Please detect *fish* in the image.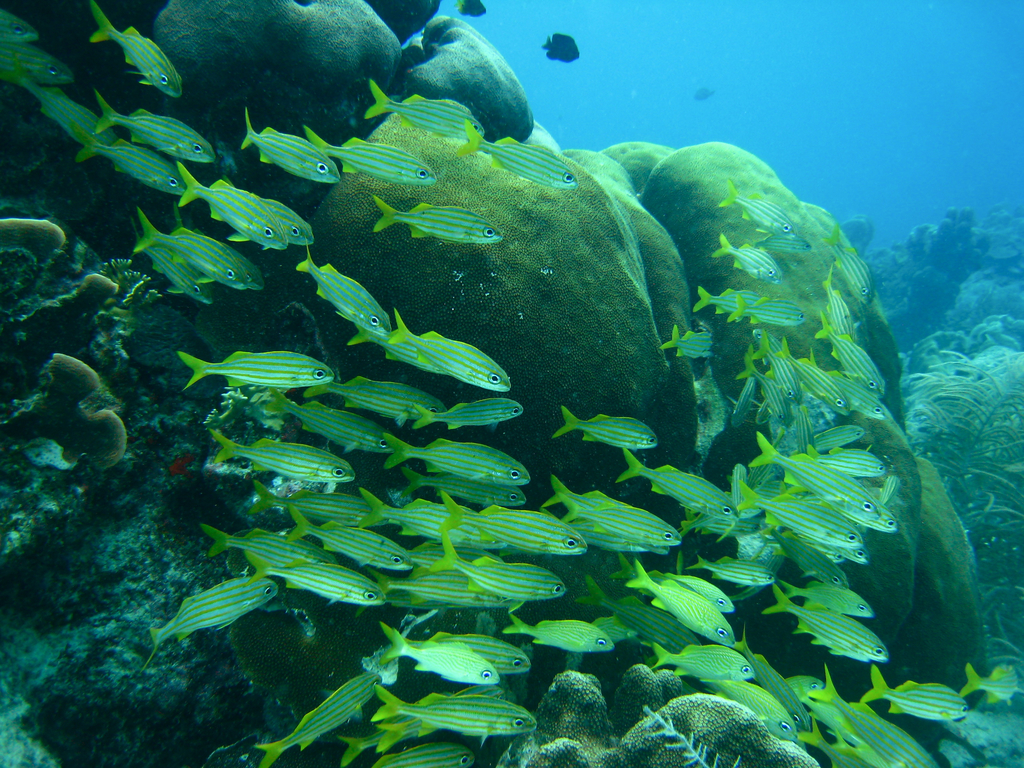
{"x1": 697, "y1": 87, "x2": 714, "y2": 100}.
